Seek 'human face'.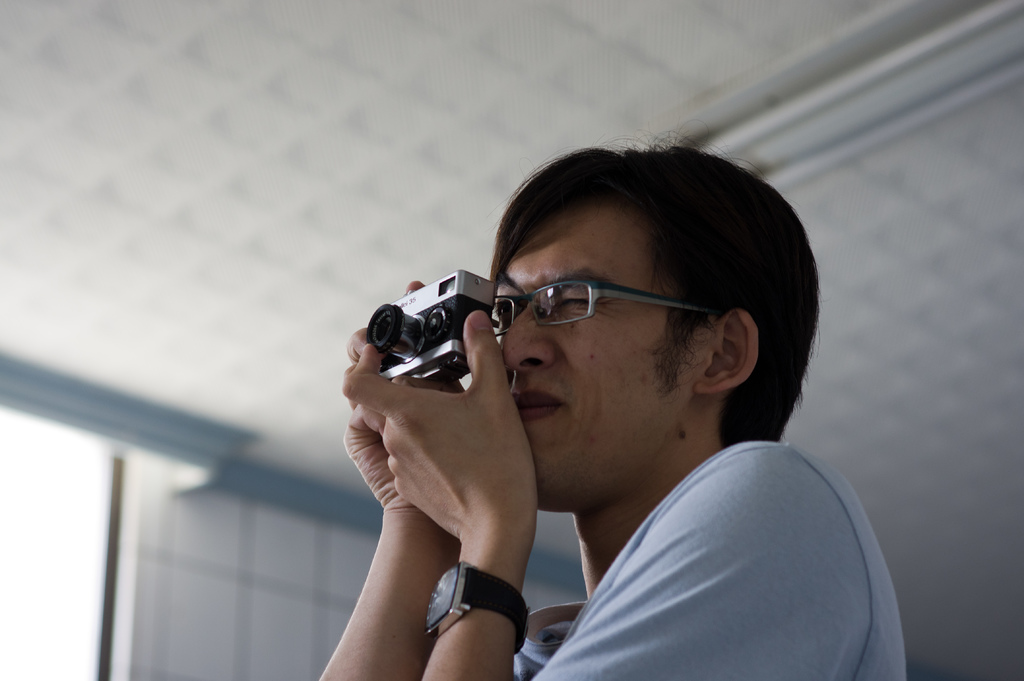
[489,202,666,497].
